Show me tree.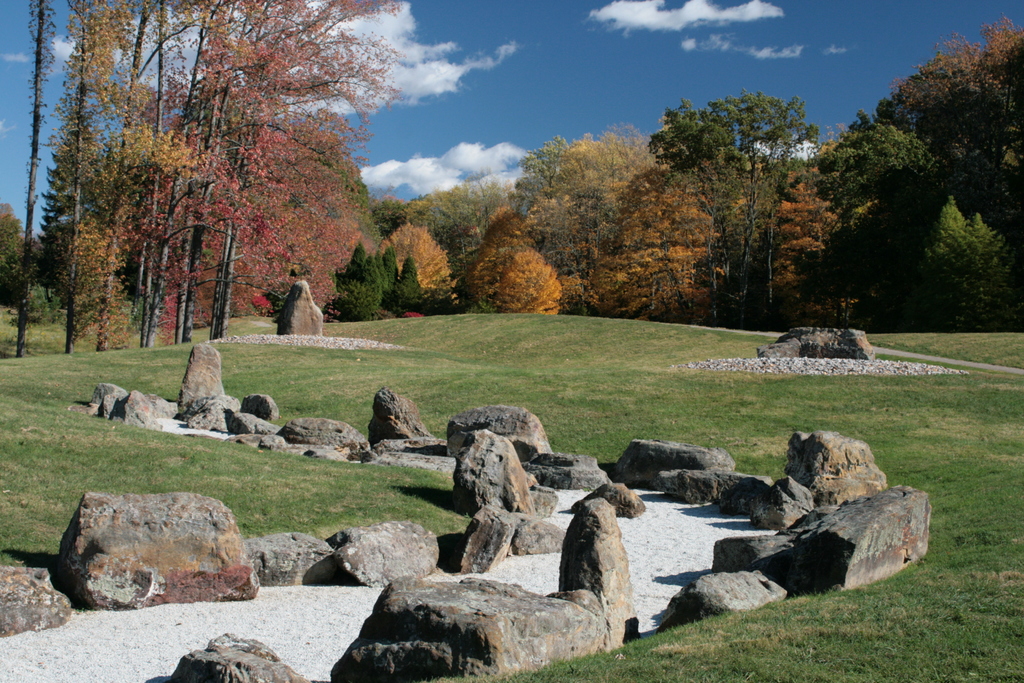
tree is here: BBox(391, 224, 454, 286).
